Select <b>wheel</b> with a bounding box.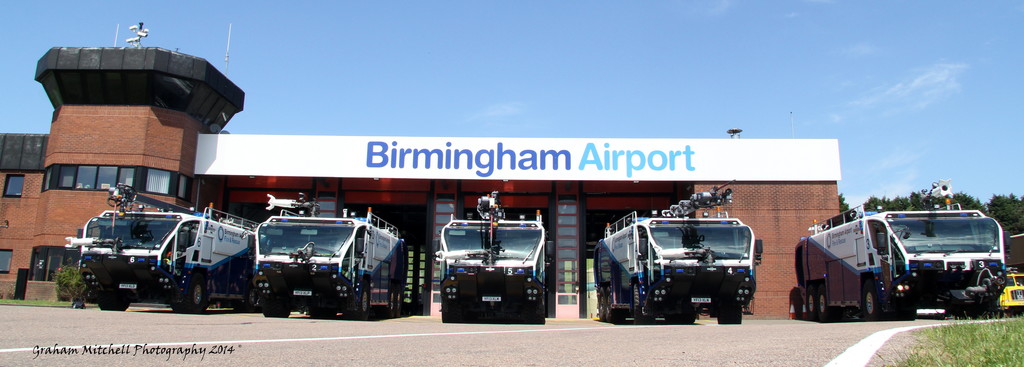
{"x1": 97, "y1": 288, "x2": 136, "y2": 308}.
